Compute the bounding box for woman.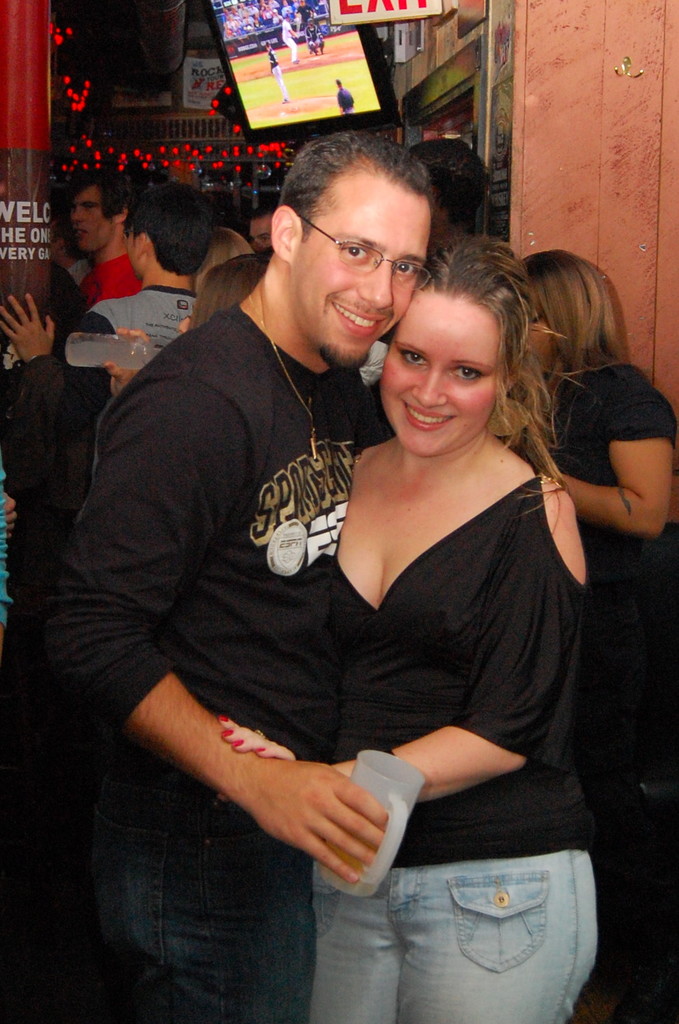
rect(222, 250, 593, 929).
